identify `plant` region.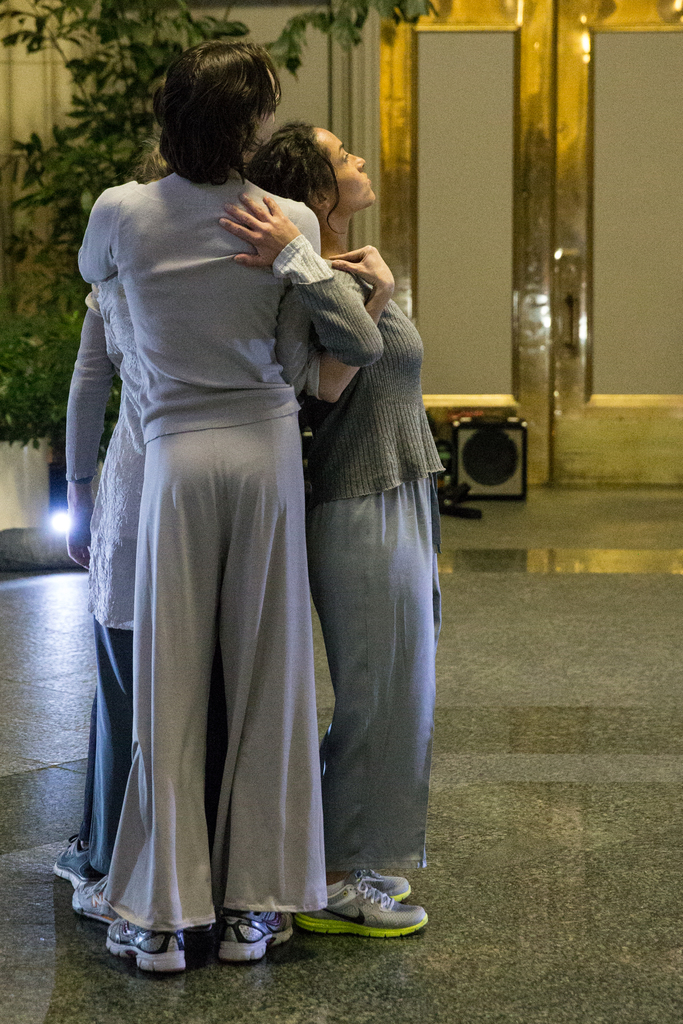
Region: 0 0 454 449.
